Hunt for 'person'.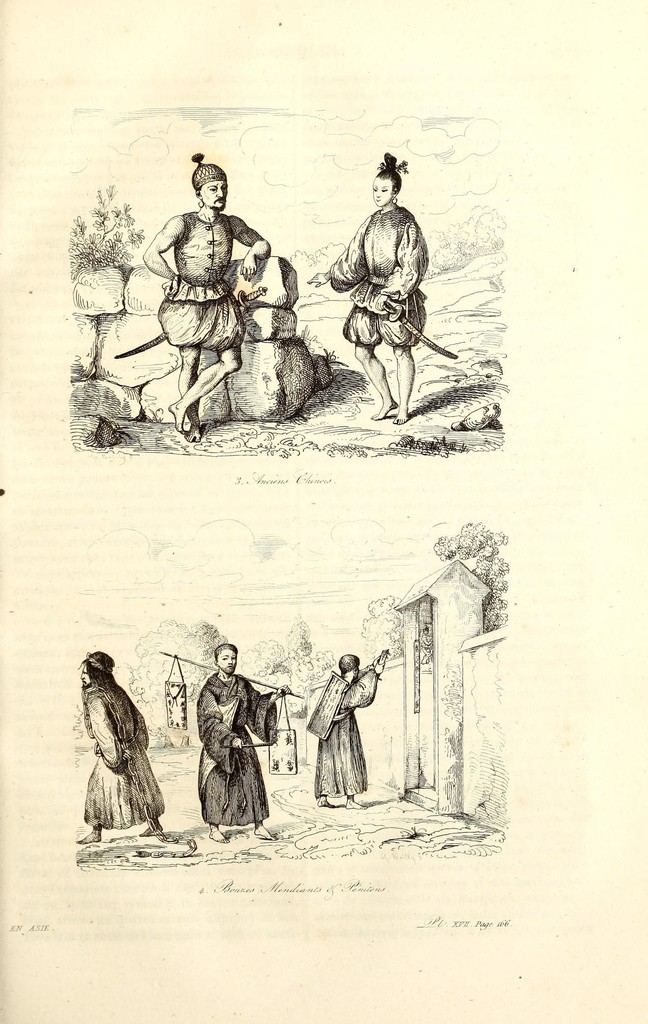
Hunted down at rect(197, 646, 291, 839).
